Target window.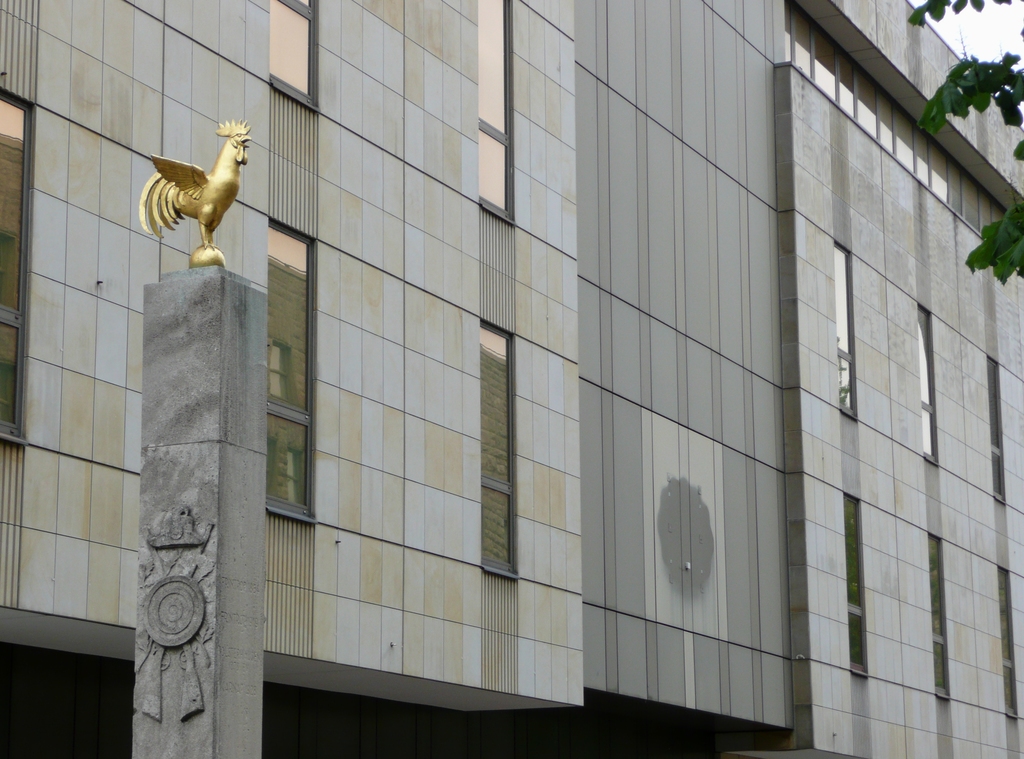
Target region: bbox=[845, 494, 870, 676].
